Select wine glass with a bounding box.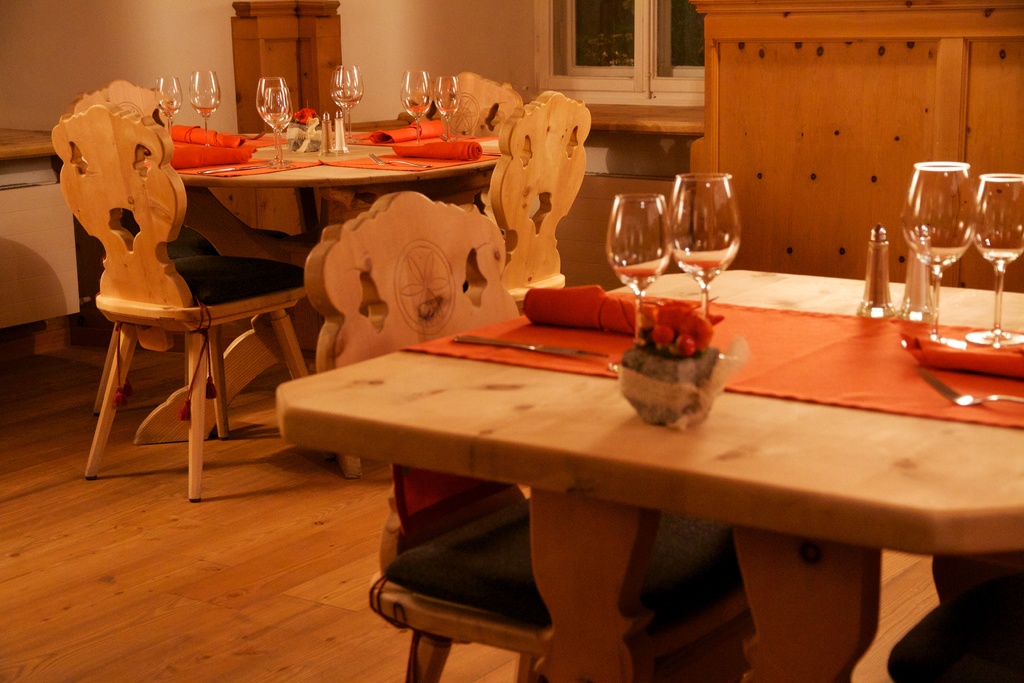
bbox(607, 193, 674, 367).
